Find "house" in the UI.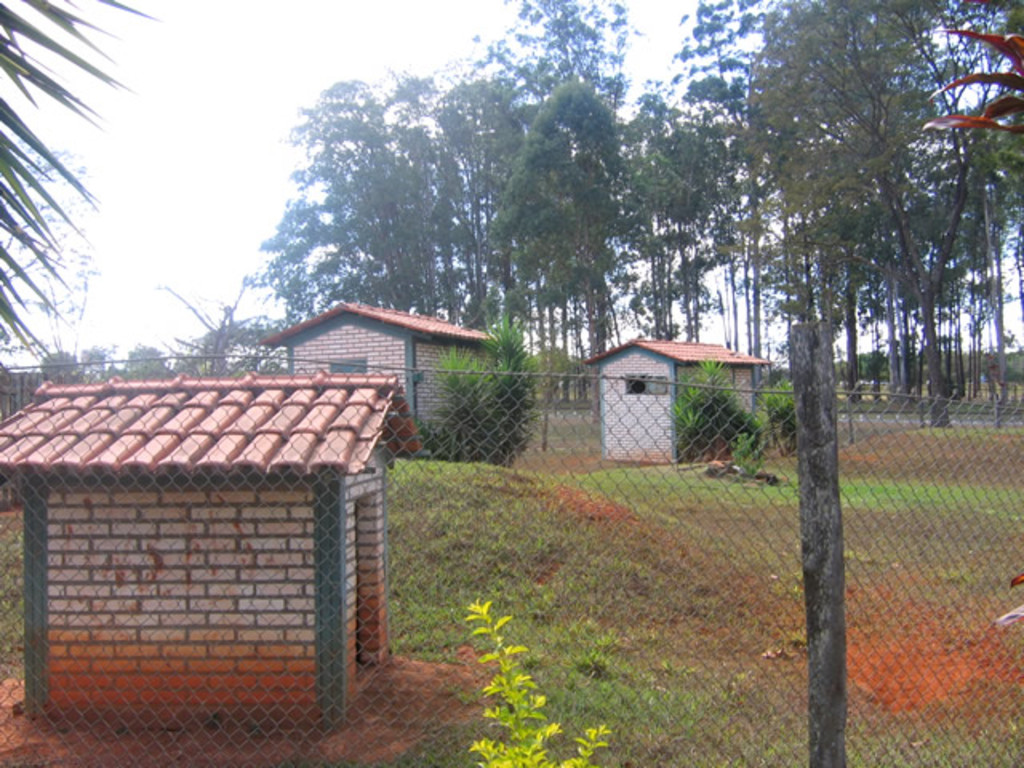
UI element at (x1=285, y1=285, x2=512, y2=434).
